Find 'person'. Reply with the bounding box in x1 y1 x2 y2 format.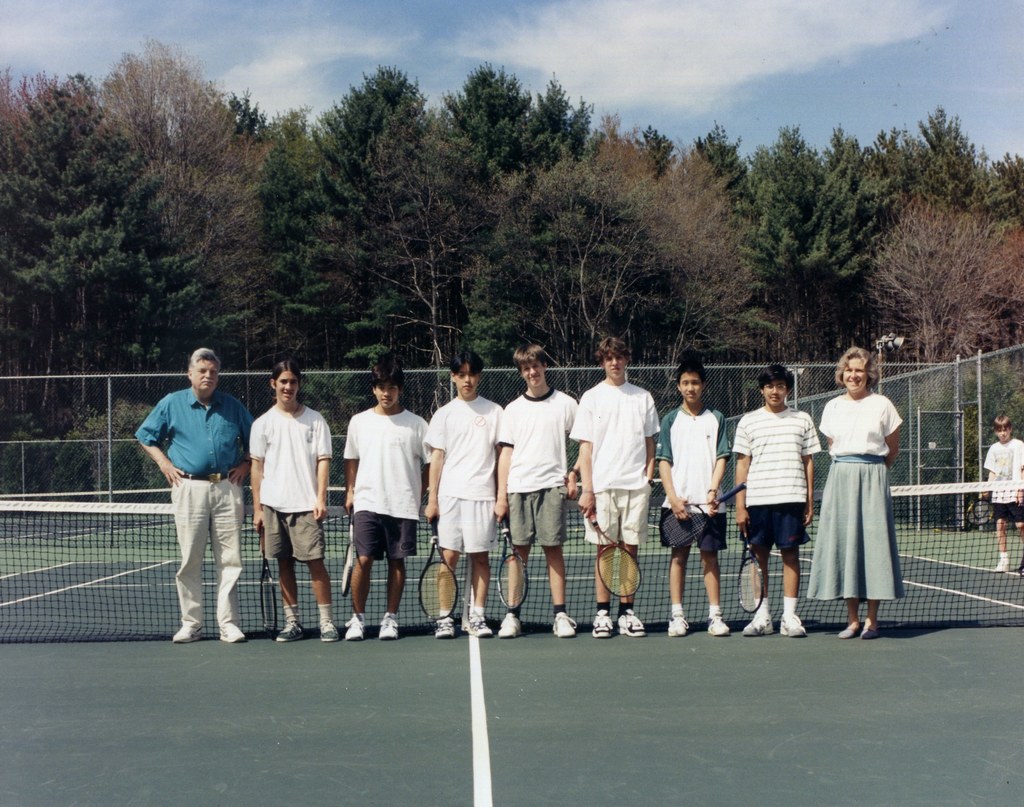
566 334 664 635.
